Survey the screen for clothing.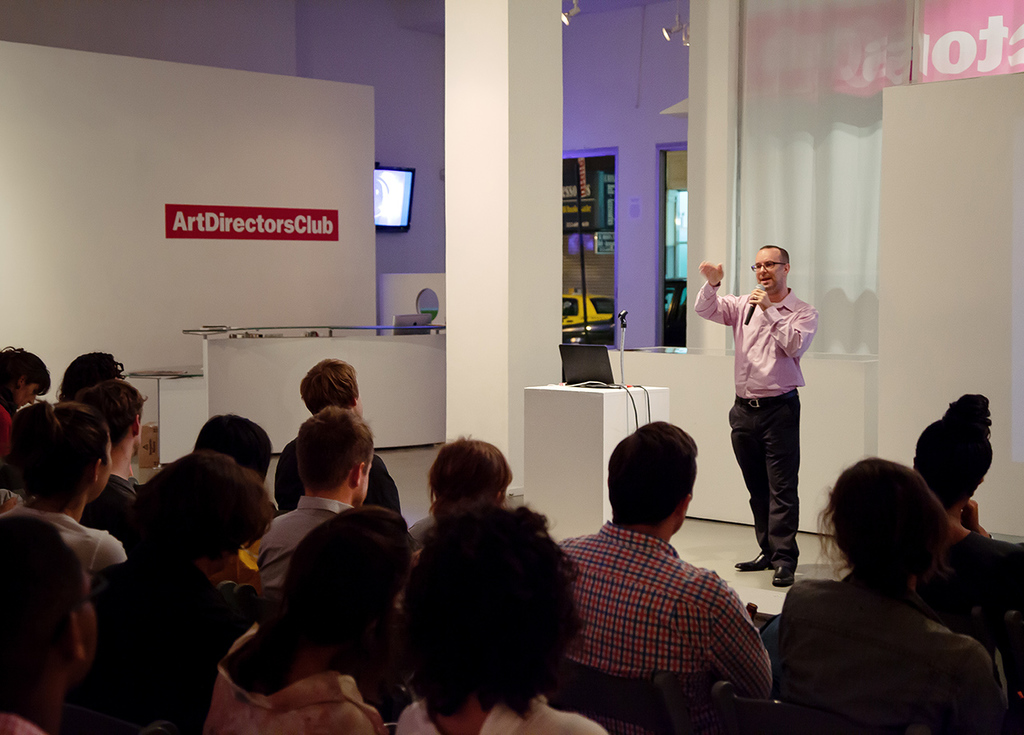
Survey found: locate(268, 435, 408, 521).
